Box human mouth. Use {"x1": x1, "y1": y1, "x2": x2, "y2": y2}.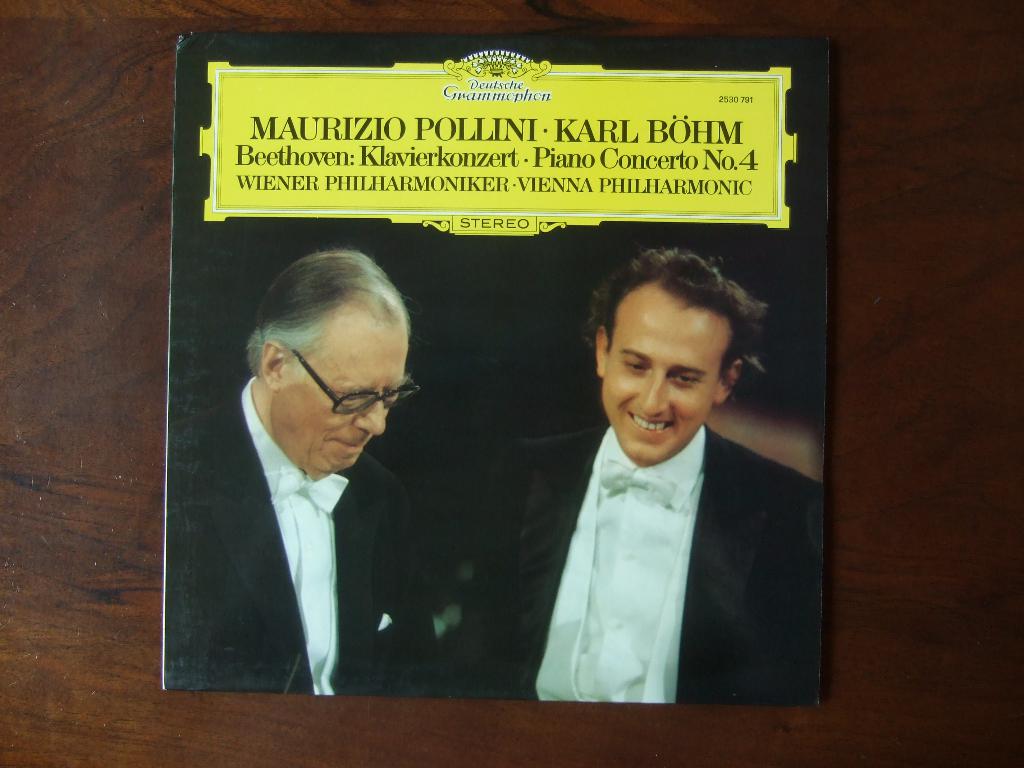
{"x1": 625, "y1": 411, "x2": 671, "y2": 436}.
